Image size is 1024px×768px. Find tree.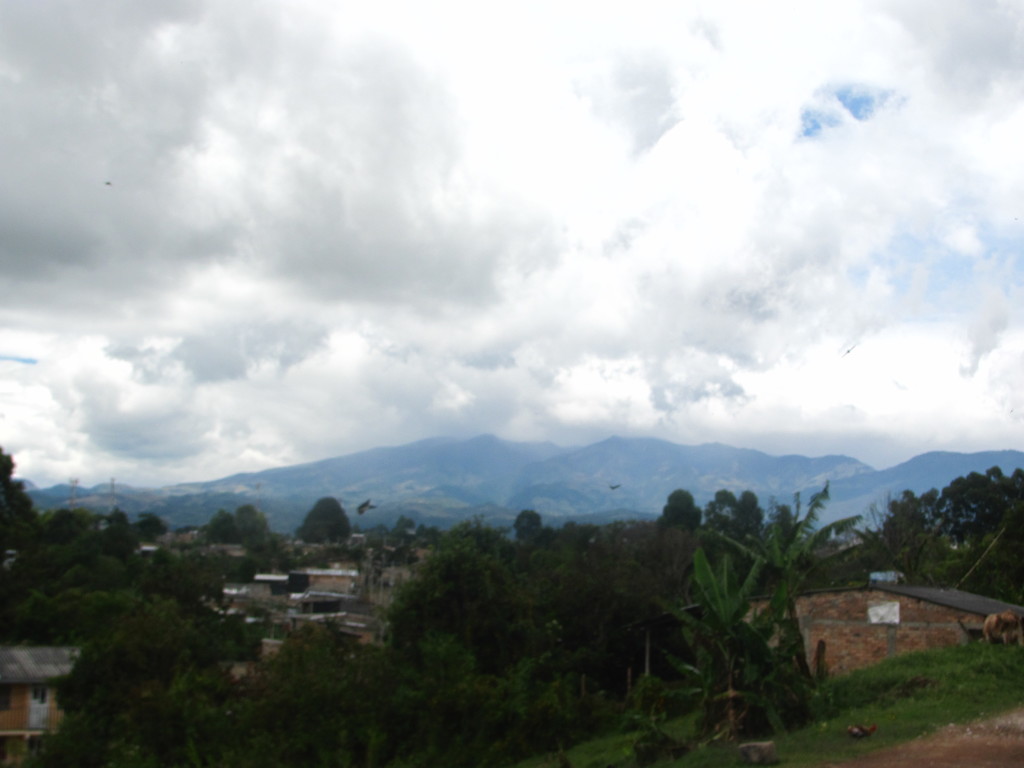
[698, 495, 761, 541].
